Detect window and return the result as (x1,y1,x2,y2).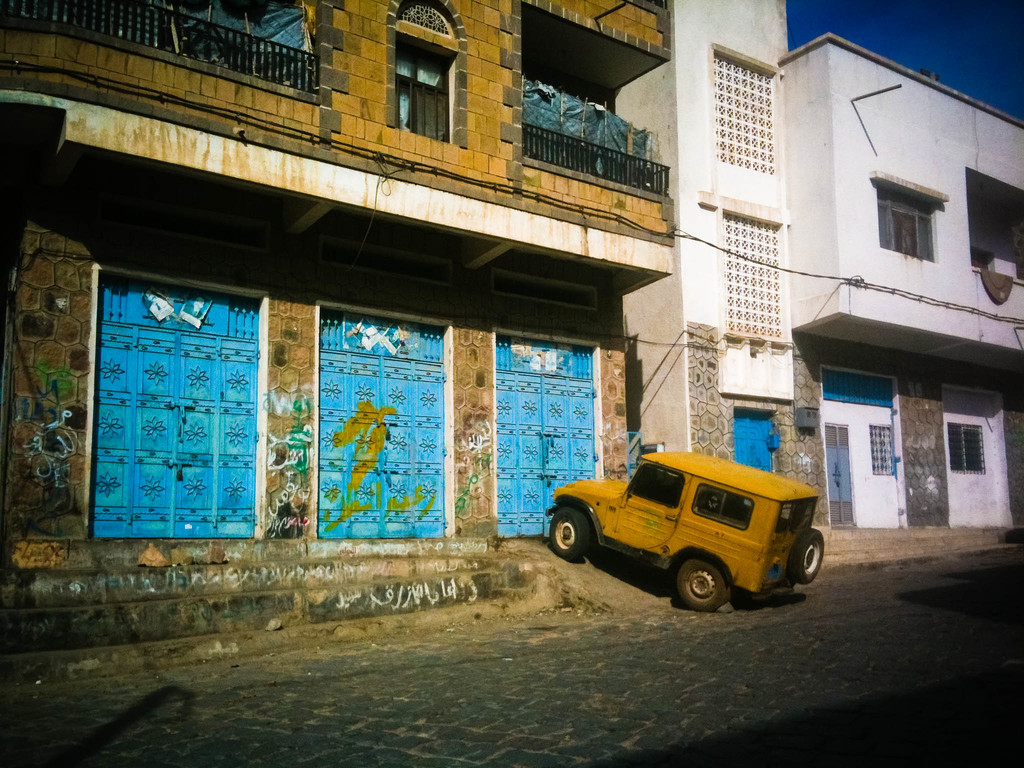
(865,421,897,478).
